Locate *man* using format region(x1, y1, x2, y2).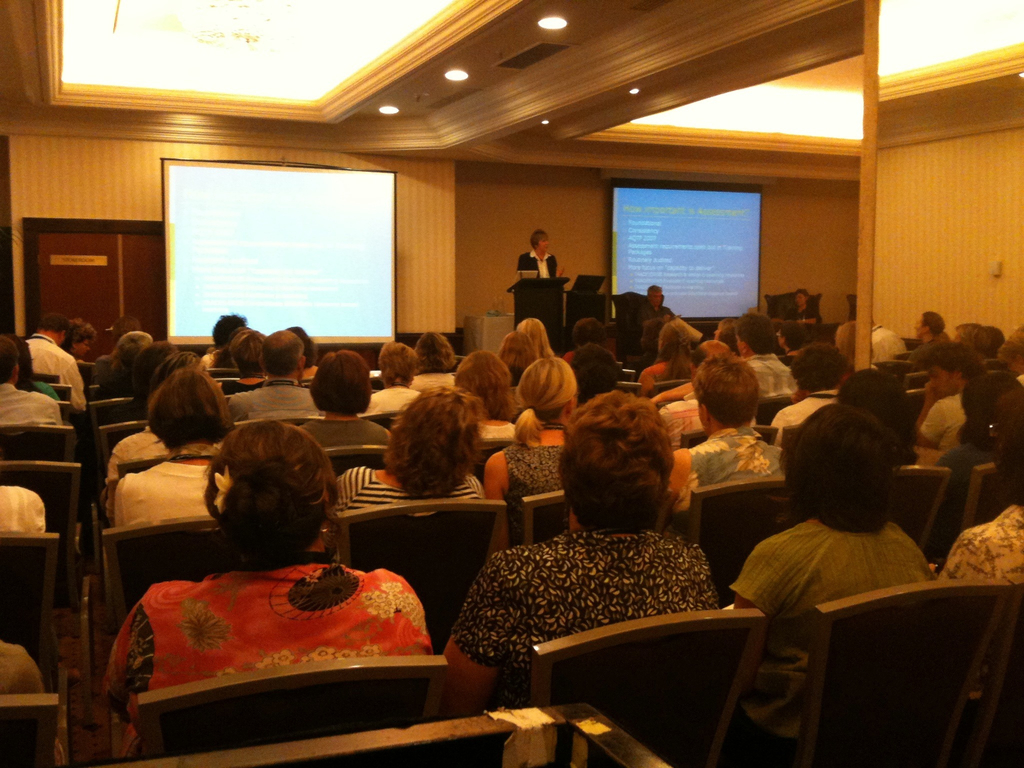
region(528, 216, 574, 284).
